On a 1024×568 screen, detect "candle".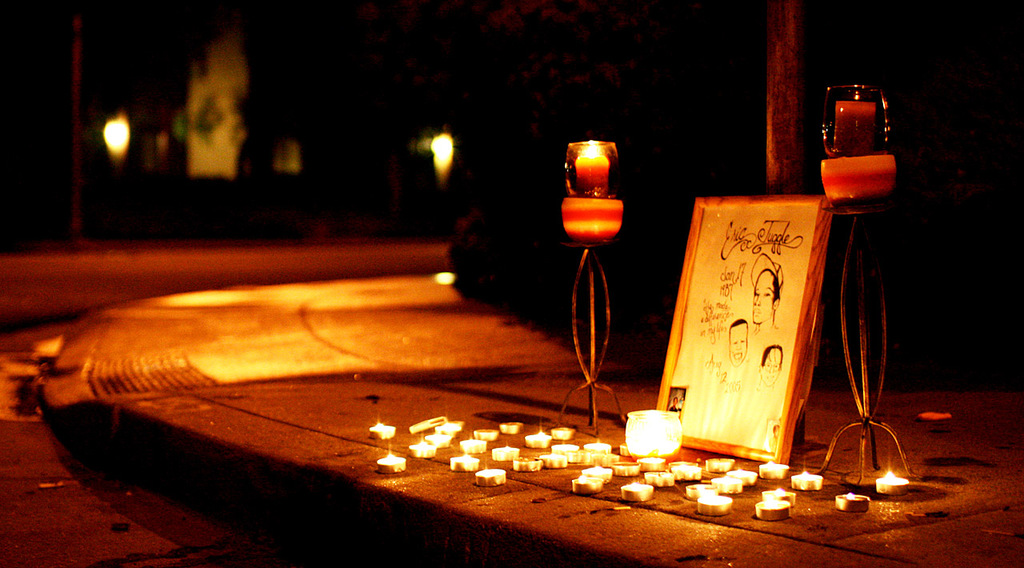
rect(430, 433, 450, 450).
